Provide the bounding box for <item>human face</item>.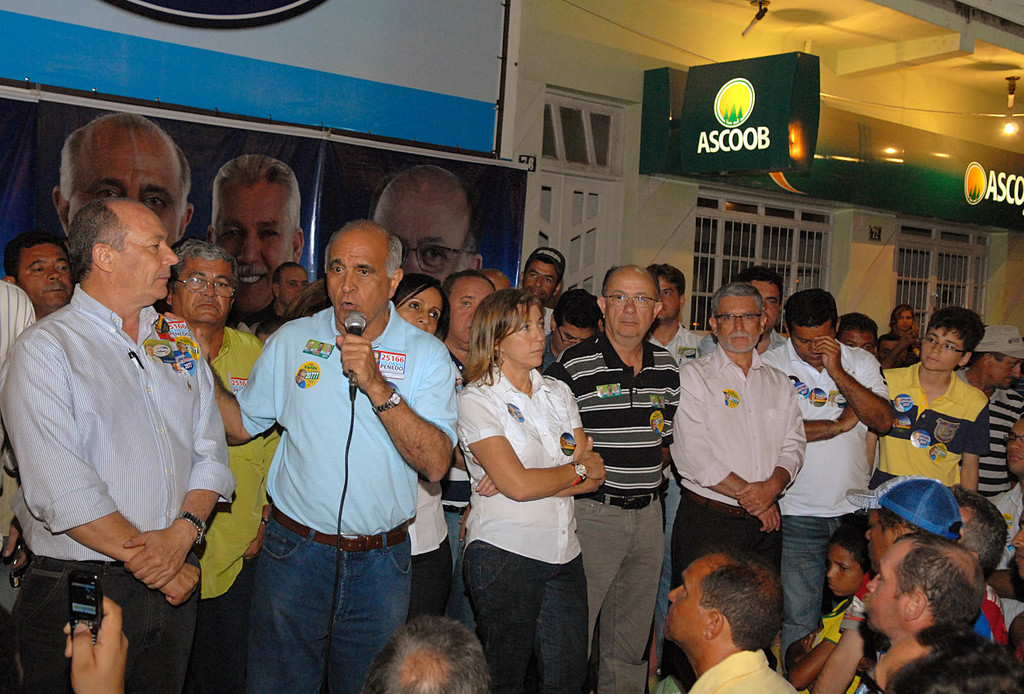
x1=666, y1=560, x2=705, y2=641.
